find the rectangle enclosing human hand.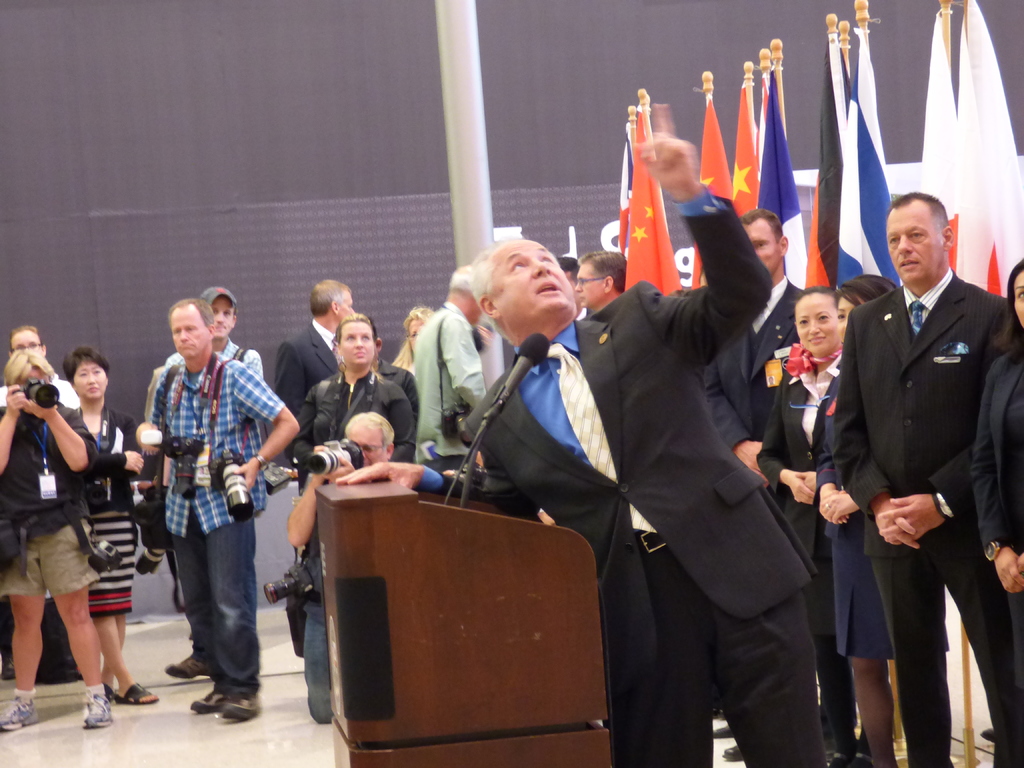
(875,492,945,547).
